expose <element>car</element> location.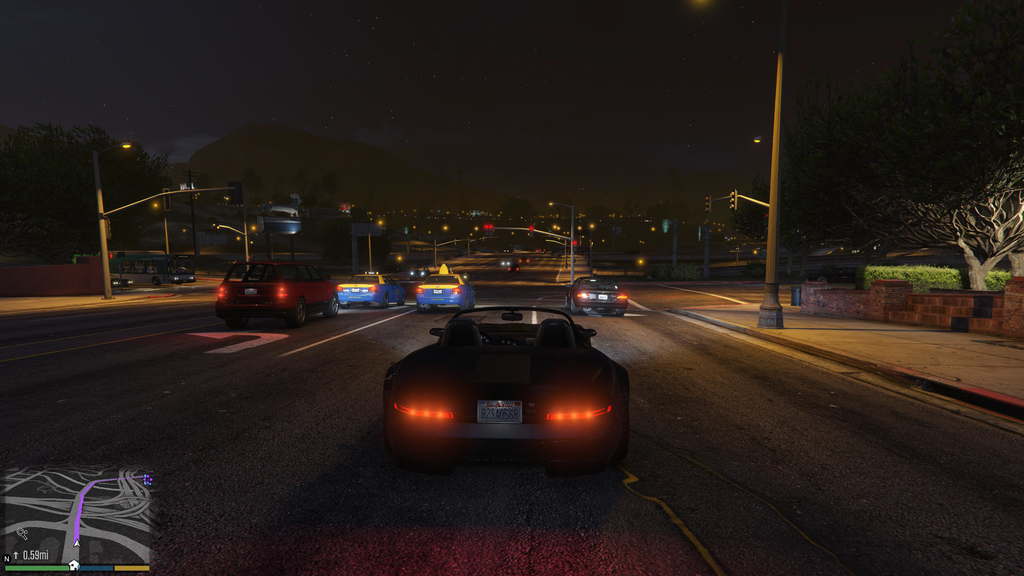
Exposed at left=565, top=276, right=627, bottom=317.
